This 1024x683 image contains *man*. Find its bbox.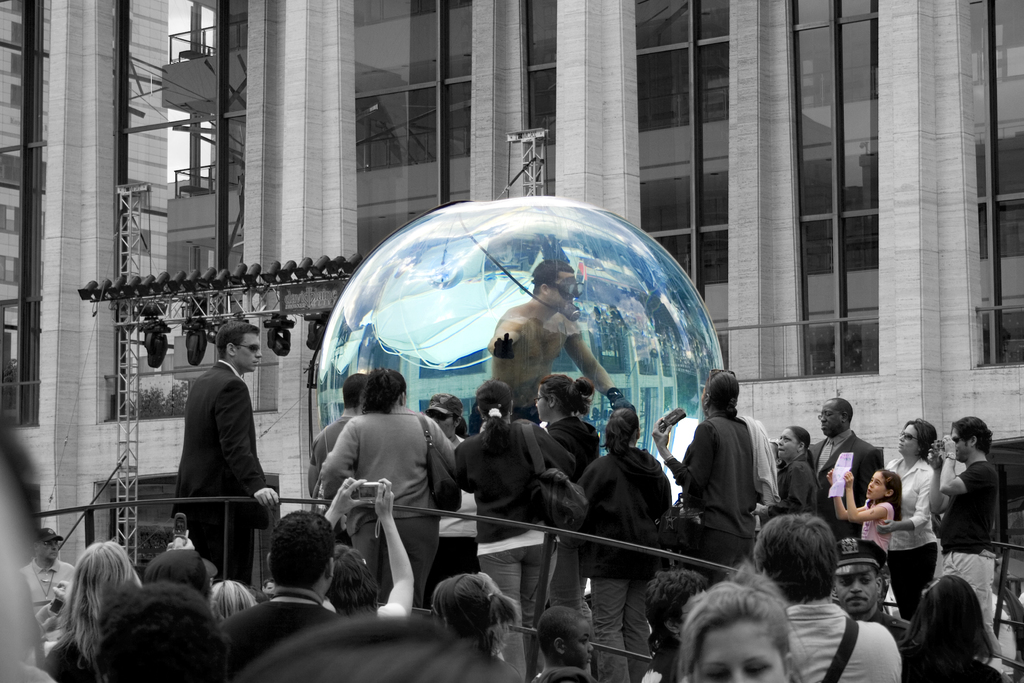
154 331 275 586.
